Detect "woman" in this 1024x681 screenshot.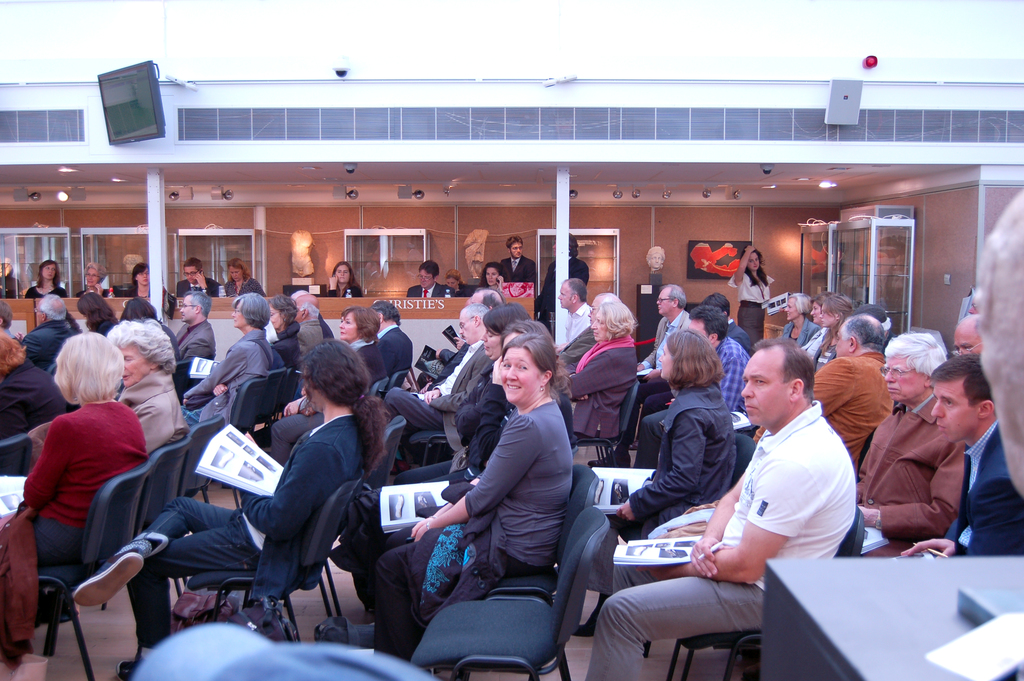
Detection: bbox=[780, 288, 826, 349].
